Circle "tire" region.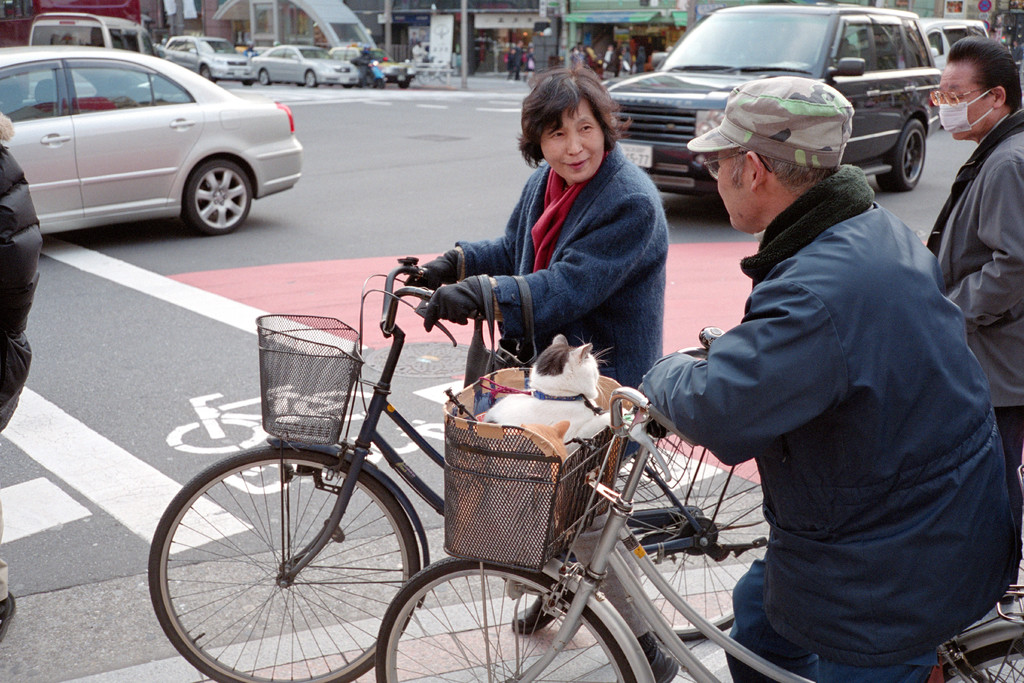
Region: box(397, 83, 408, 90).
